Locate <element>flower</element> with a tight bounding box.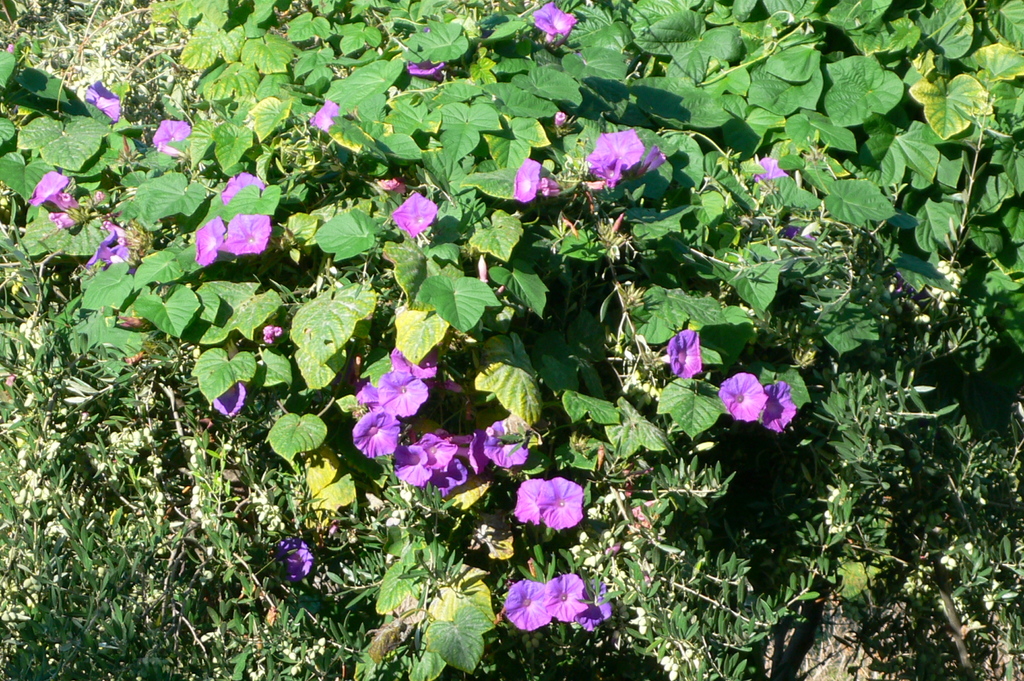
<region>485, 416, 526, 466</region>.
